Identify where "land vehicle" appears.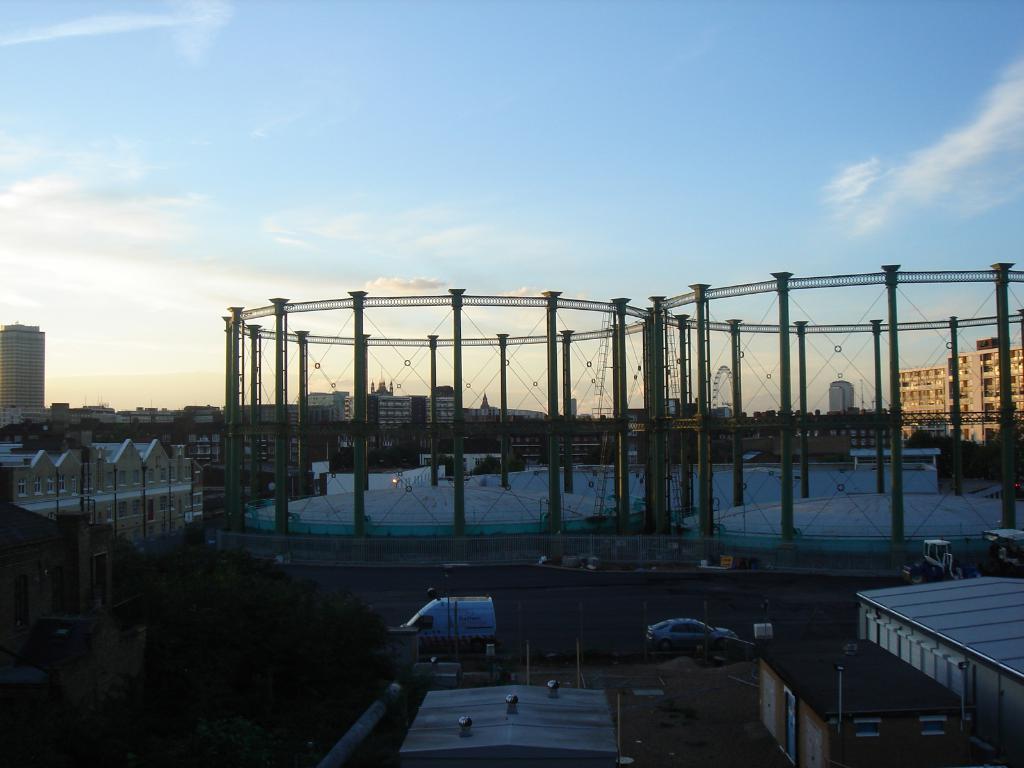
Appears at [x1=643, y1=616, x2=740, y2=659].
